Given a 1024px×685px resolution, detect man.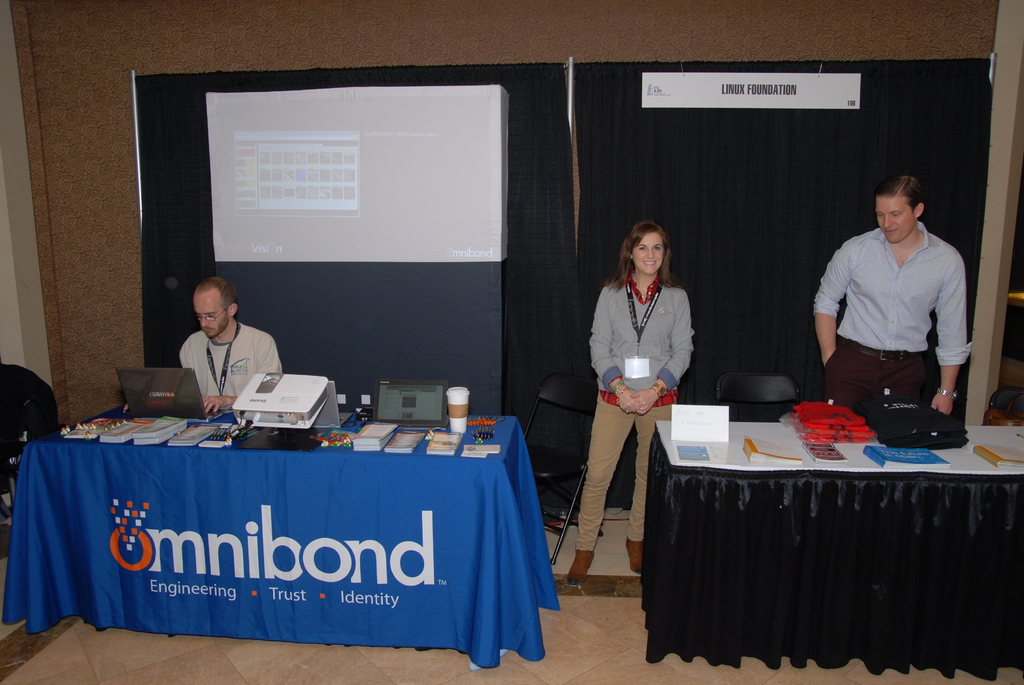
(x1=808, y1=171, x2=977, y2=449).
